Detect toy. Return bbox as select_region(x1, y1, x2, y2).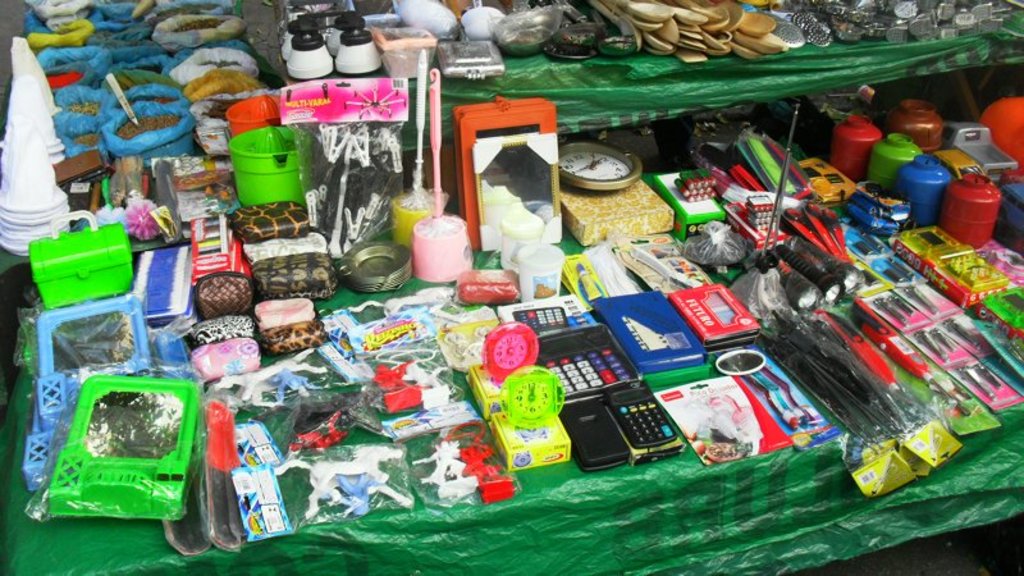
select_region(215, 347, 333, 406).
